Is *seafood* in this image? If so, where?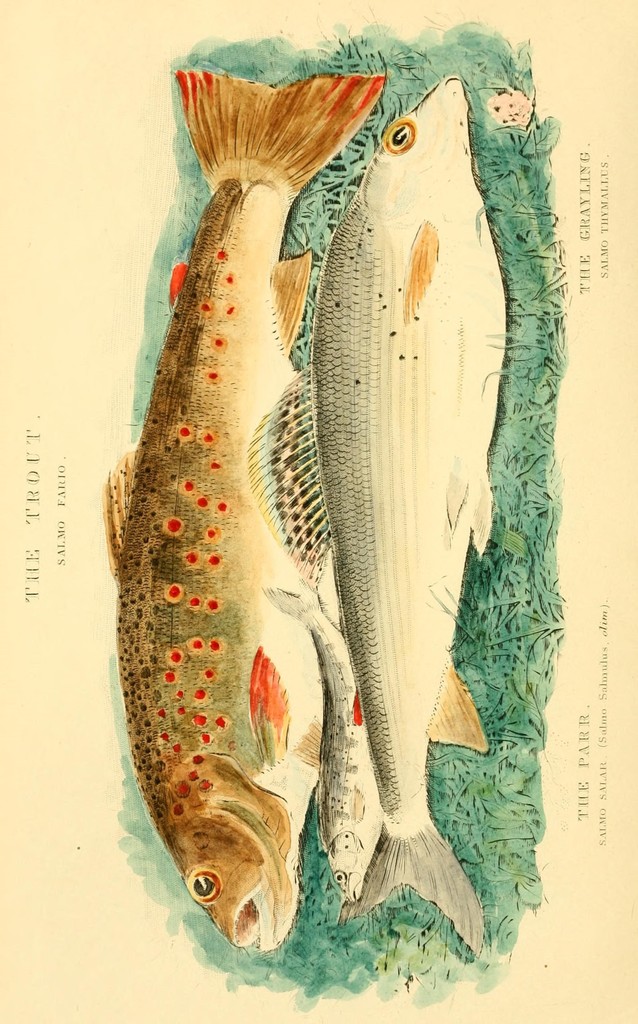
Yes, at x1=243, y1=73, x2=510, y2=956.
